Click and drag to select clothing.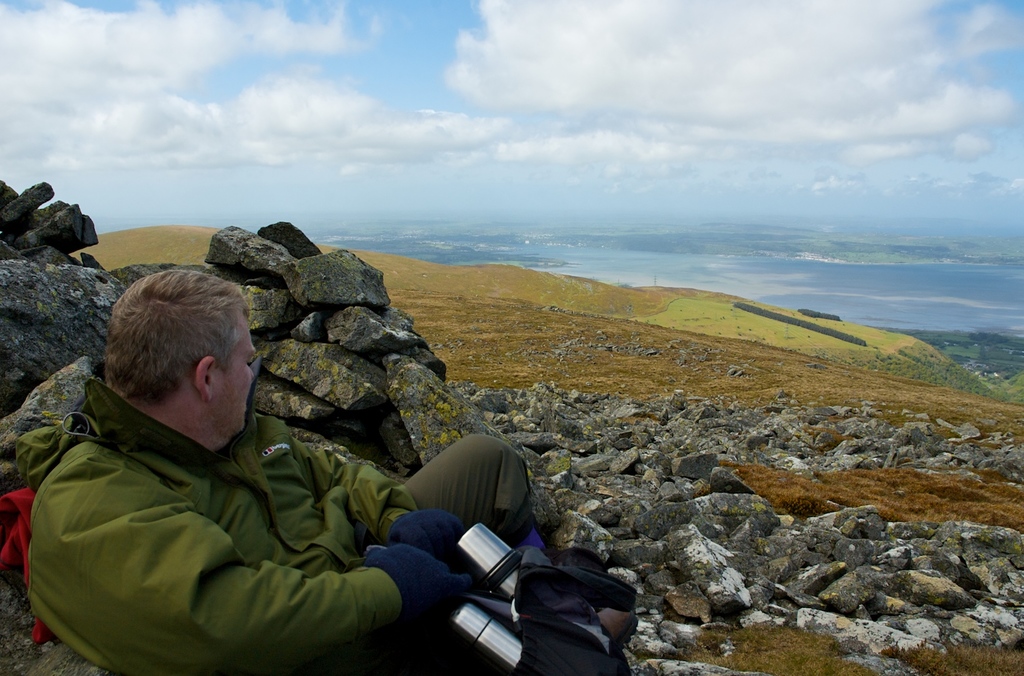
Selection: (left=24, top=359, right=448, bottom=670).
